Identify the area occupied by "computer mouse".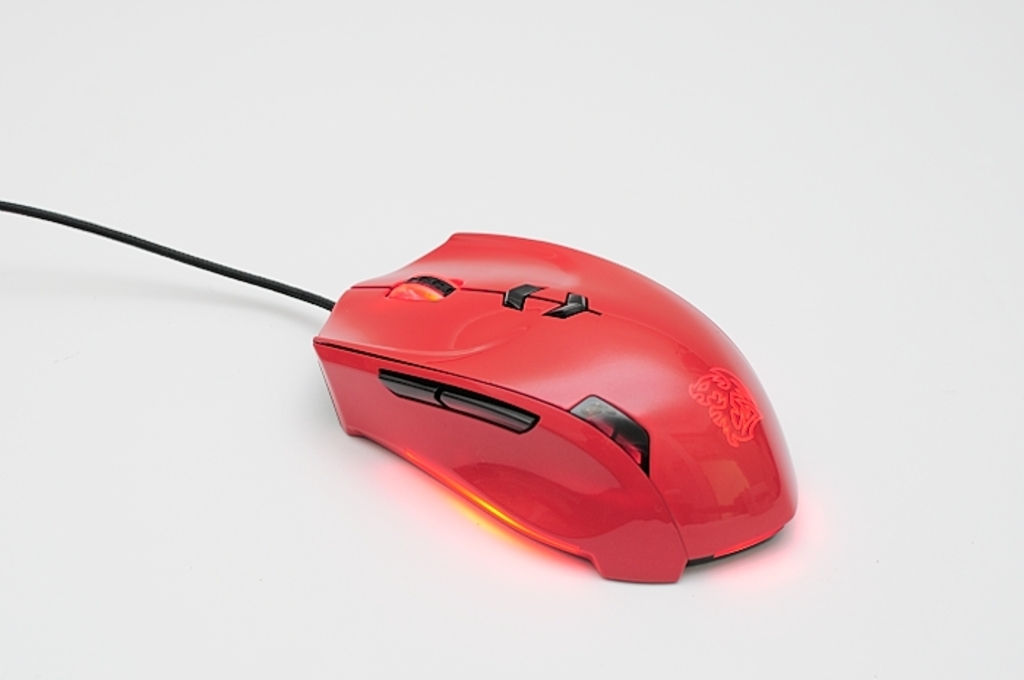
Area: box(309, 225, 794, 581).
